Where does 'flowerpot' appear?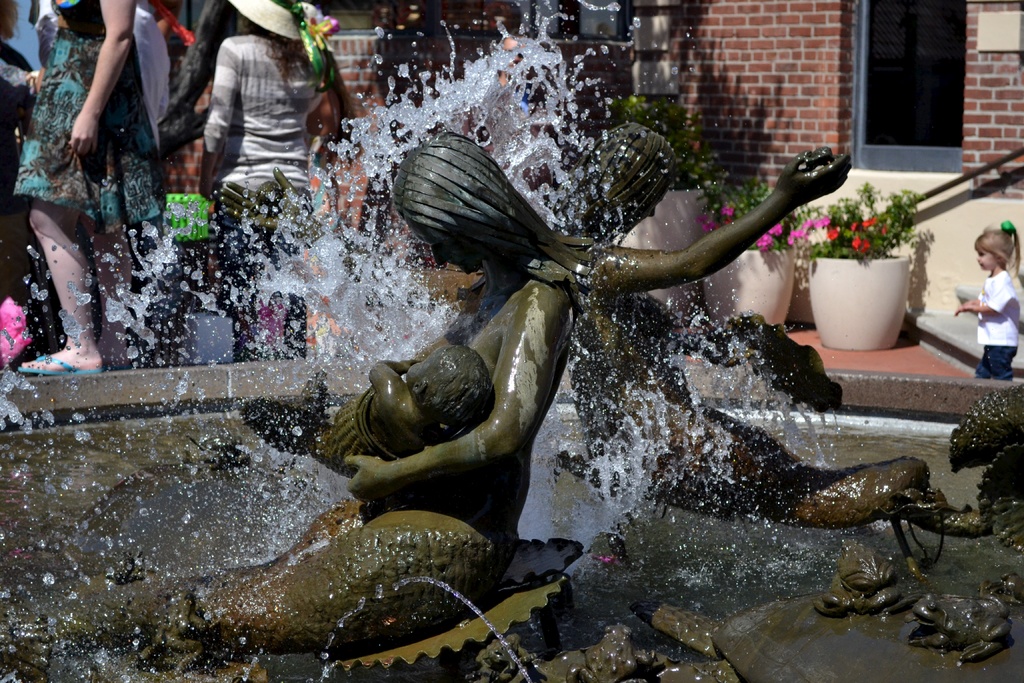
Appears at bbox=(819, 217, 928, 346).
